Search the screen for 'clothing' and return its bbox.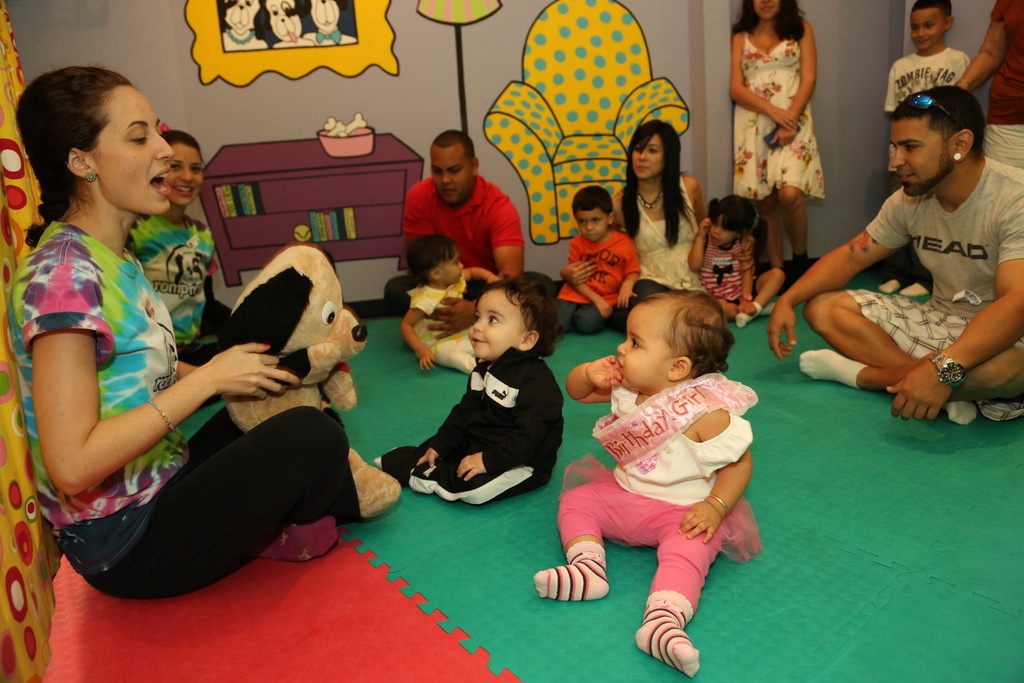
Found: x1=561, y1=368, x2=764, y2=610.
